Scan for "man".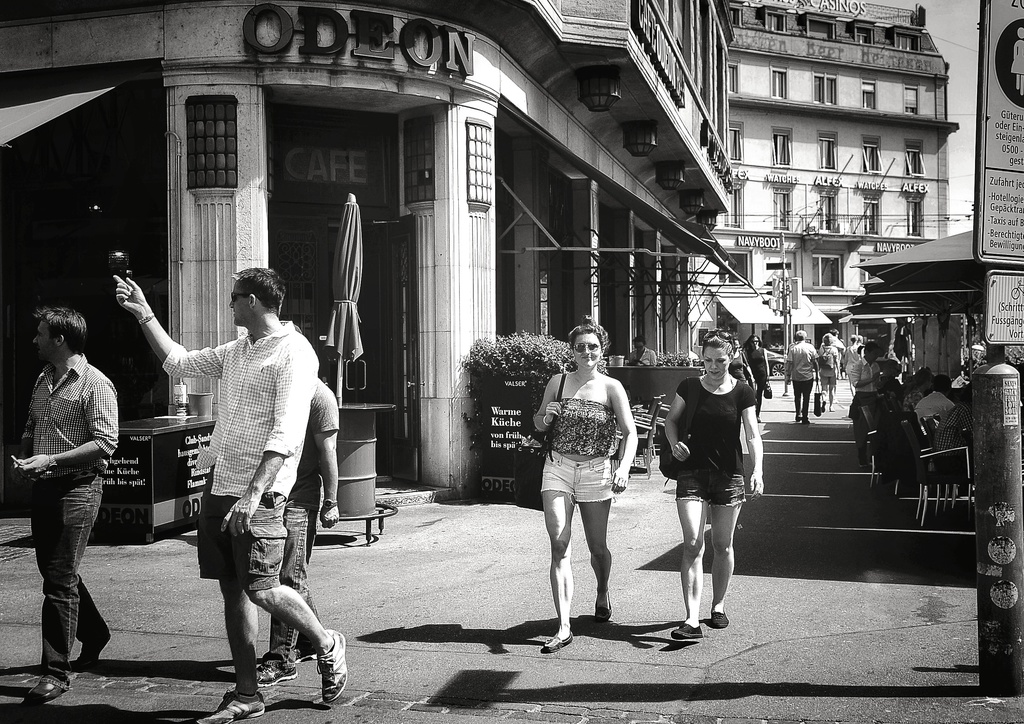
Scan result: x1=779, y1=326, x2=821, y2=419.
